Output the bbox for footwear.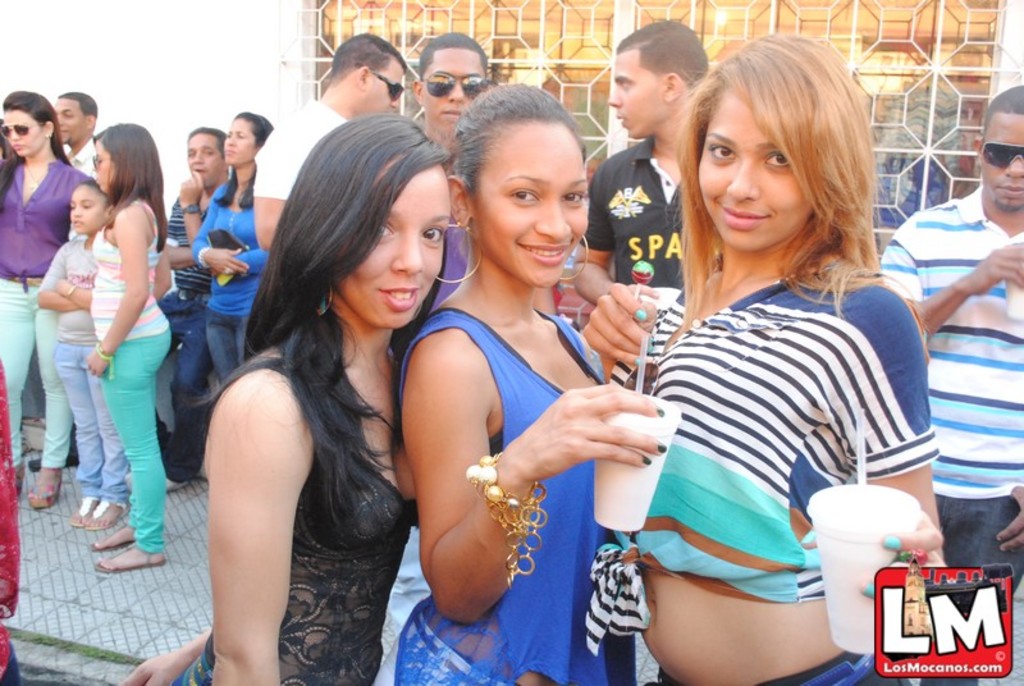
bbox(161, 474, 189, 503).
